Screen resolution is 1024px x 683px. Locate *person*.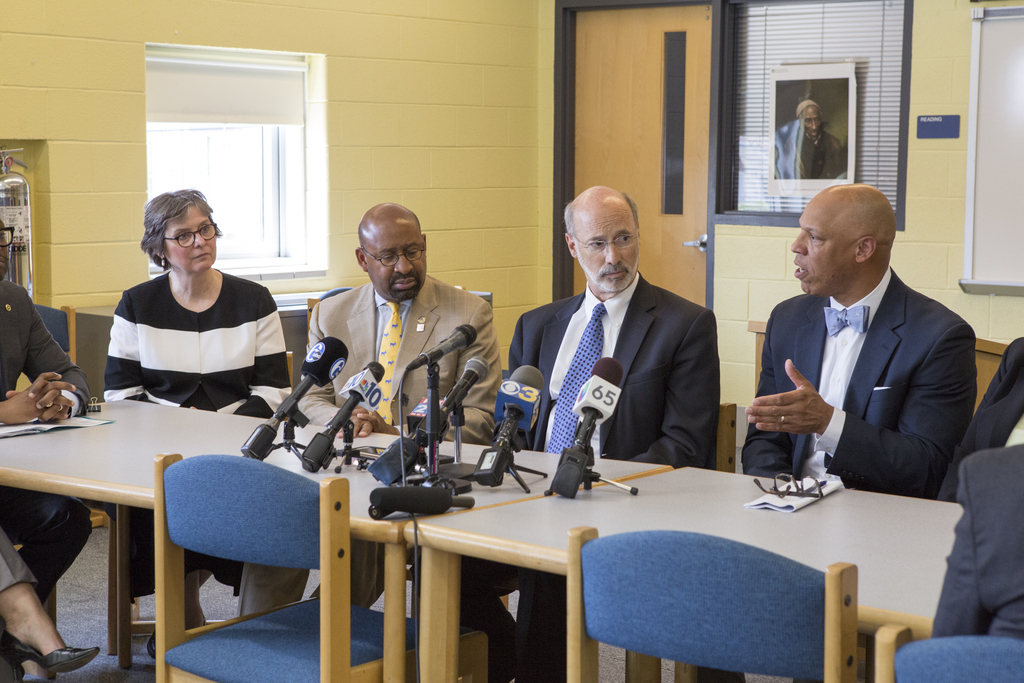
(292, 184, 518, 605).
